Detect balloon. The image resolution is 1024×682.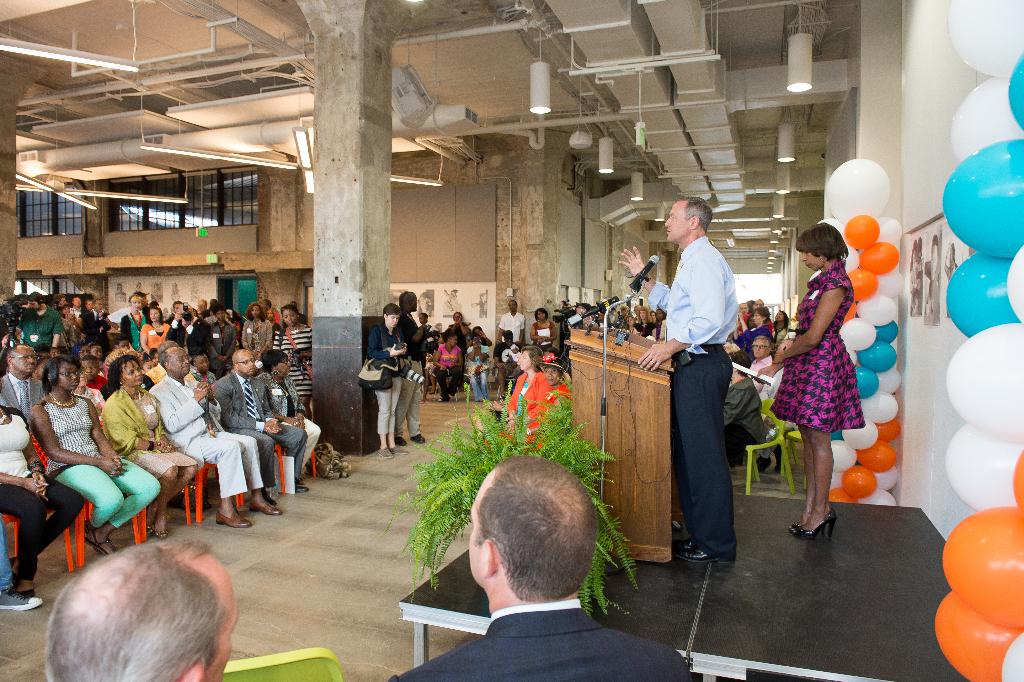
838,300,857,326.
